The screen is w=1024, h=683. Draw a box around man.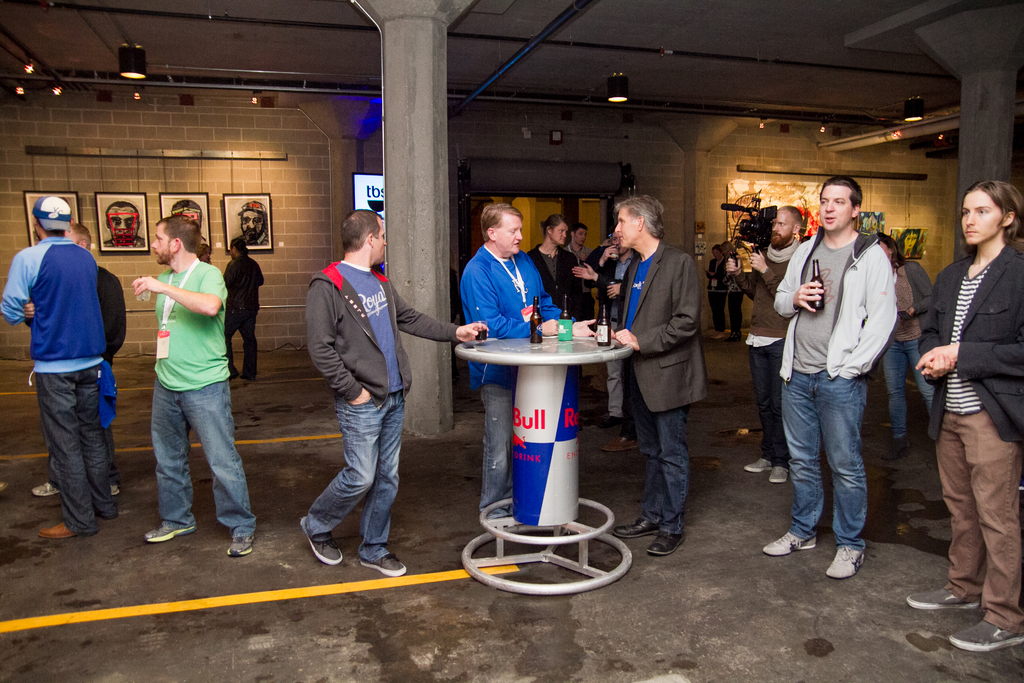
box=[302, 213, 490, 574].
